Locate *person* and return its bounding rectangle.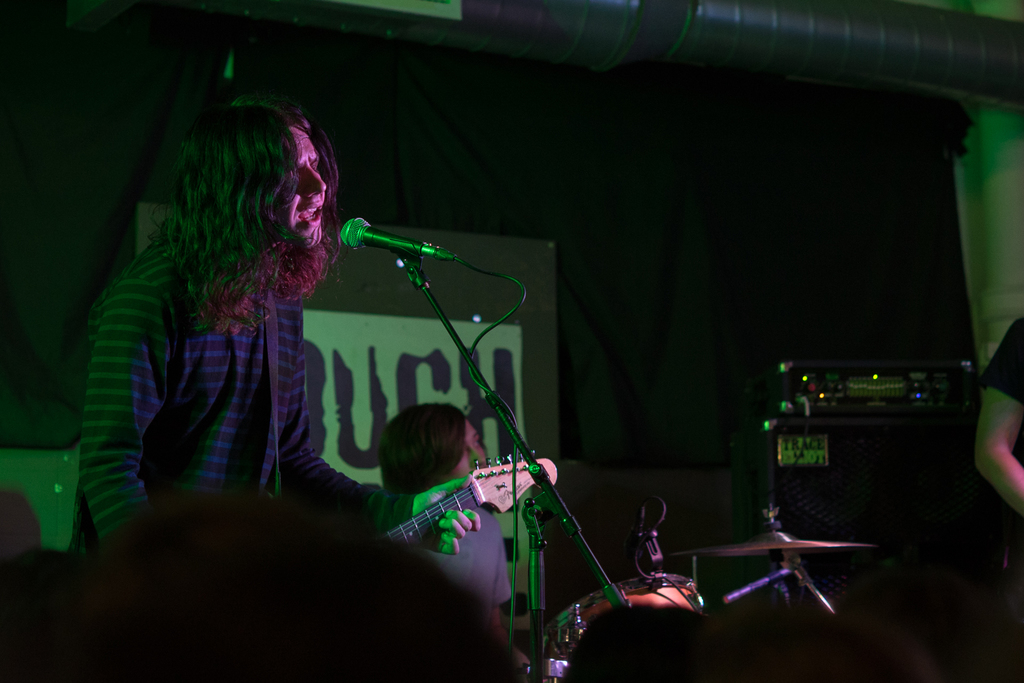
<box>70,486,525,682</box>.
